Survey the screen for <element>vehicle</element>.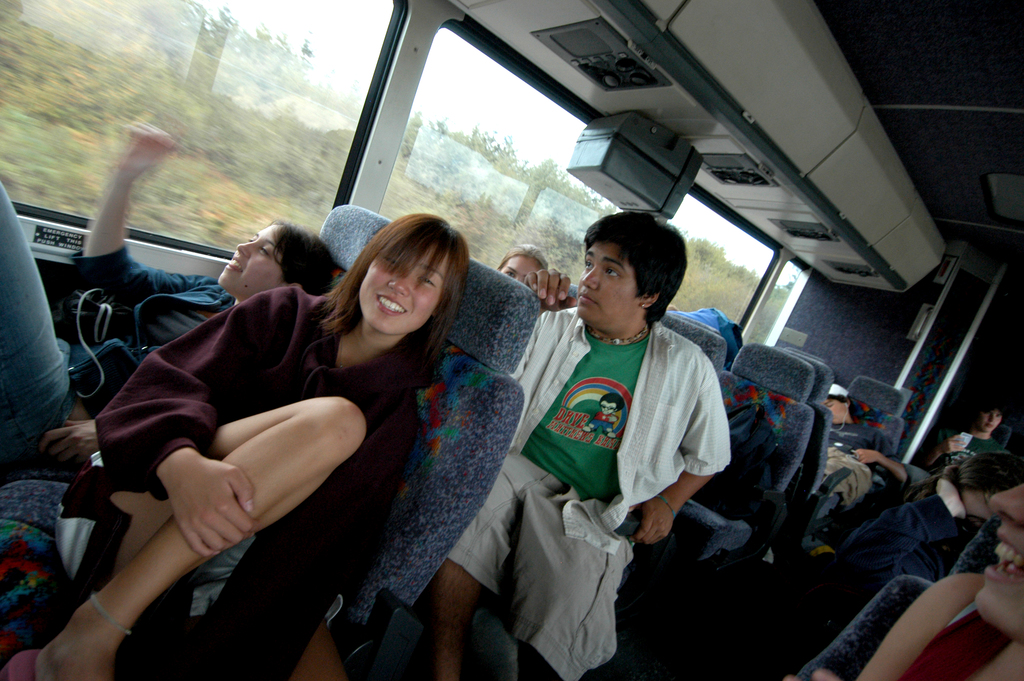
Survey found: select_region(0, 0, 1023, 680).
